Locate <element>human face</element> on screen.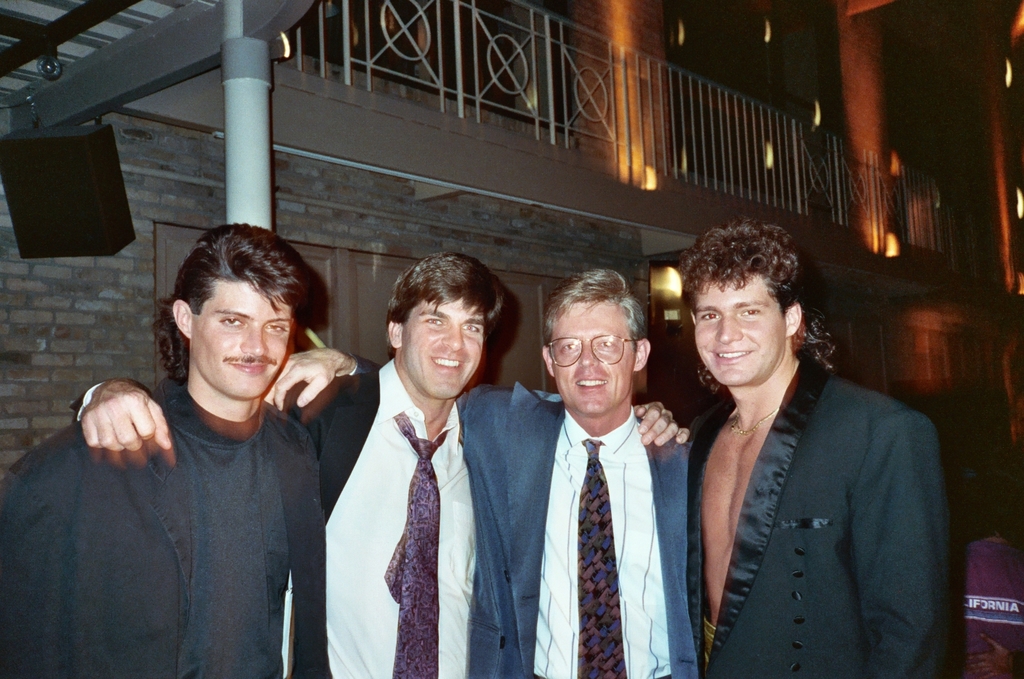
On screen at l=698, t=274, r=774, b=382.
